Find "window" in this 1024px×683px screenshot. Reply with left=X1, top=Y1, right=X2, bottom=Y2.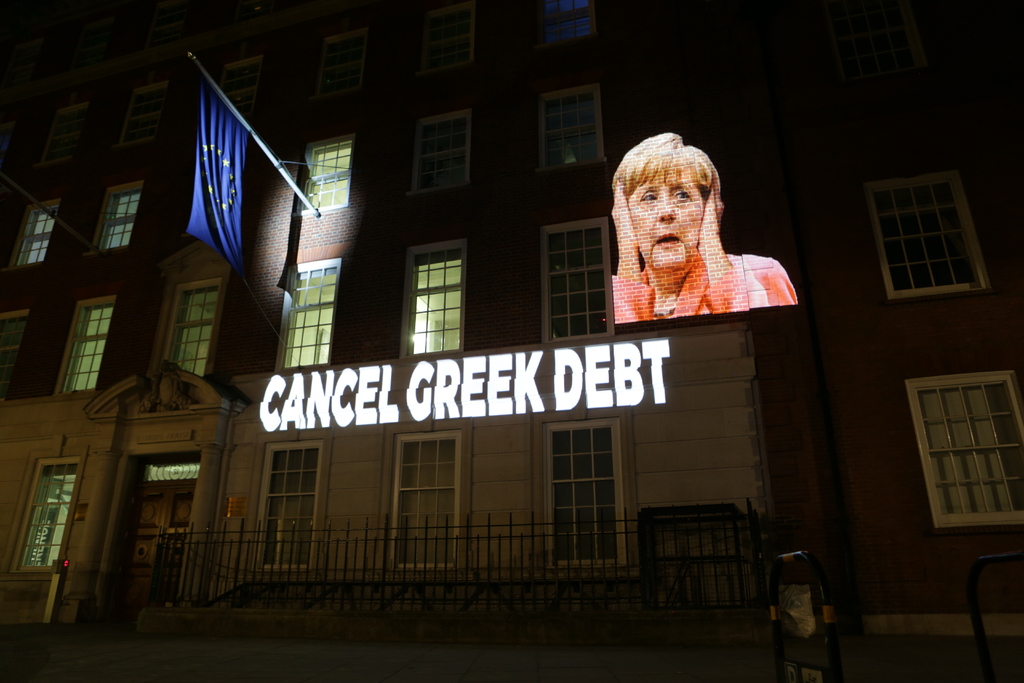
left=543, top=418, right=614, bottom=570.
